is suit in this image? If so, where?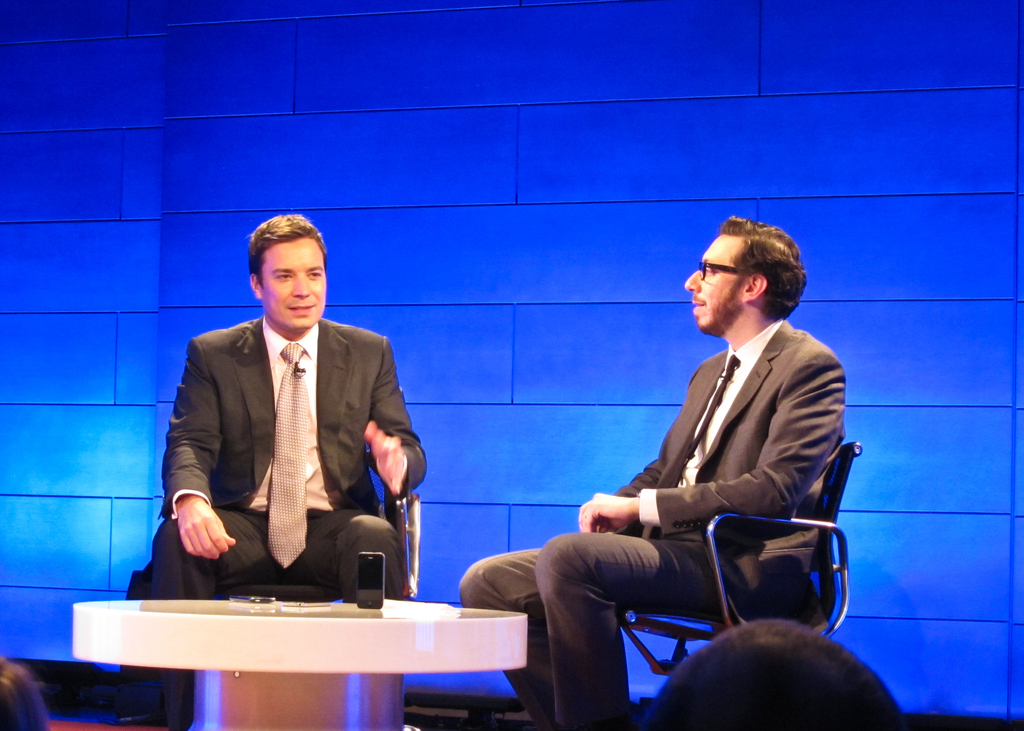
Yes, at 460 319 844 729.
